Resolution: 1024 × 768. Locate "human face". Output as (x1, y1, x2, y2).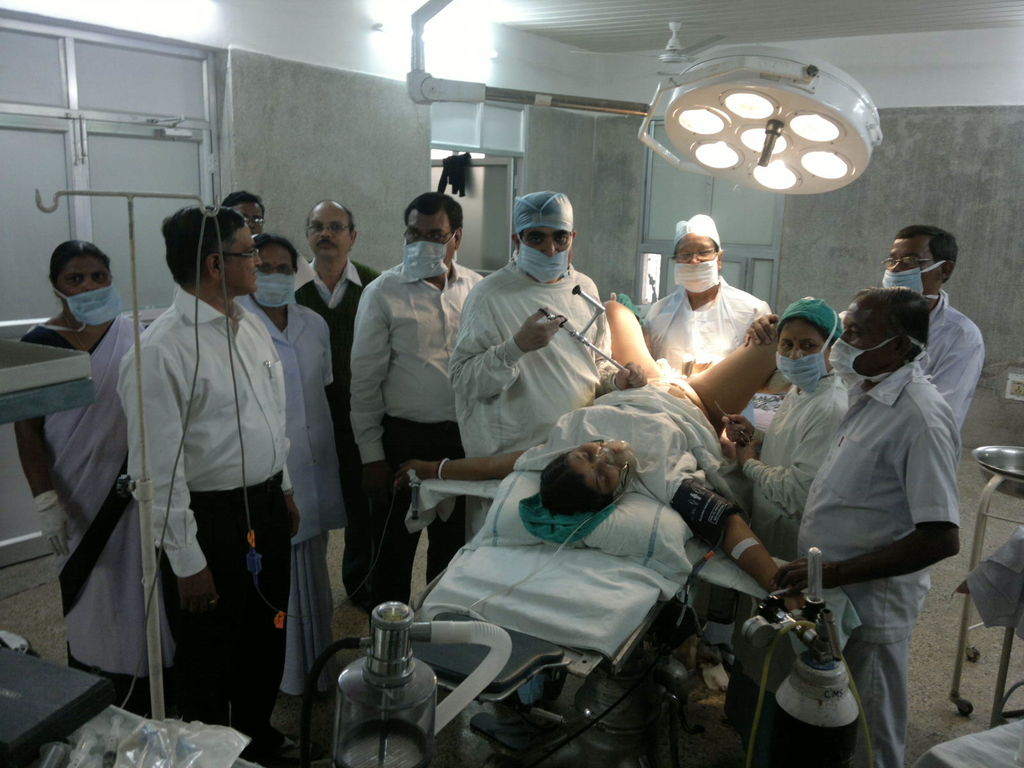
(60, 256, 113, 305).
